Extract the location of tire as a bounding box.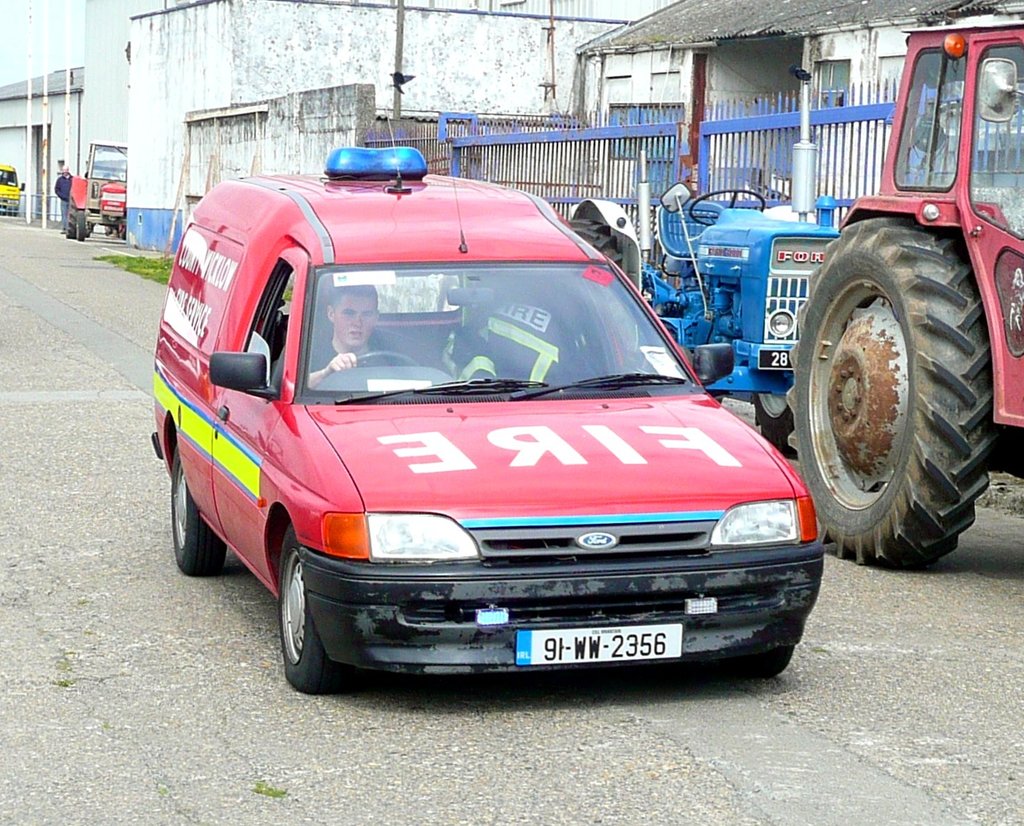
Rect(65, 199, 75, 242).
